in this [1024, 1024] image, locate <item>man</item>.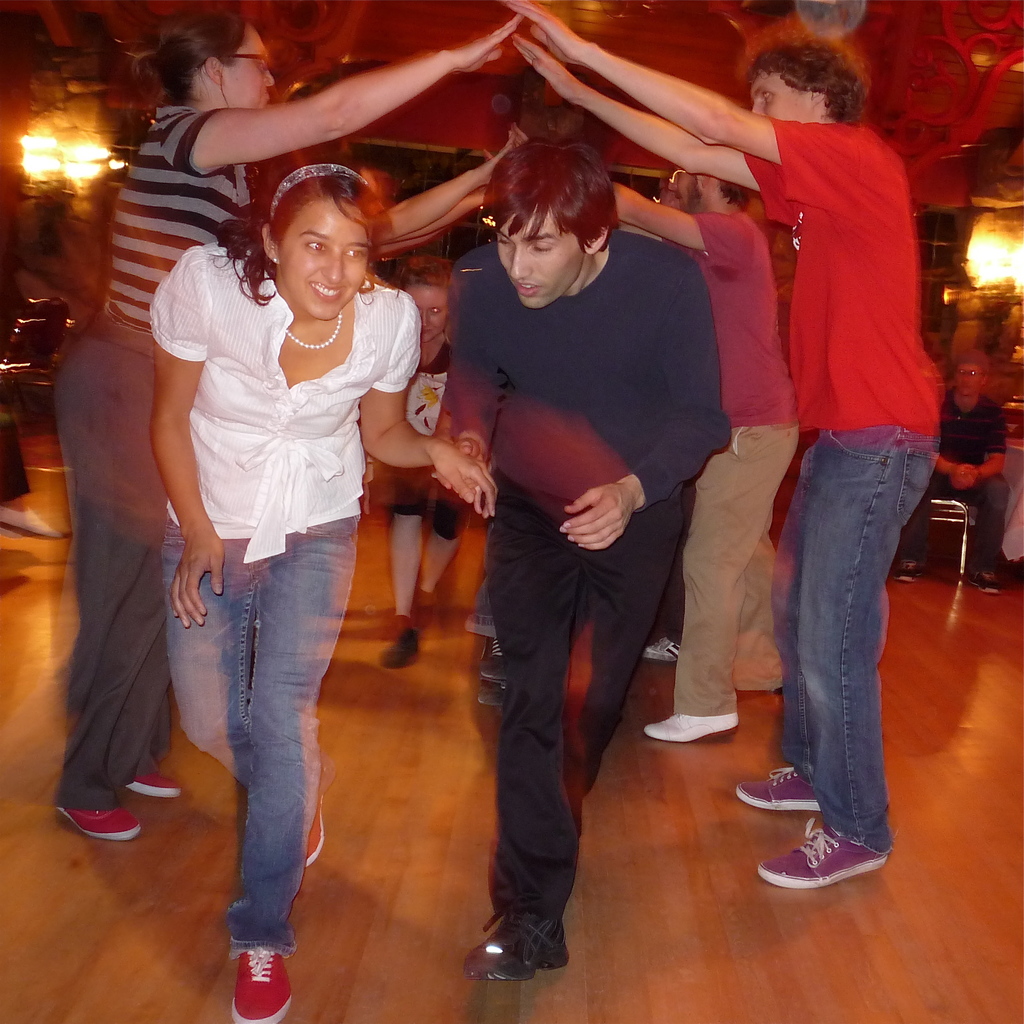
Bounding box: {"left": 504, "top": 0, "right": 945, "bottom": 889}.
